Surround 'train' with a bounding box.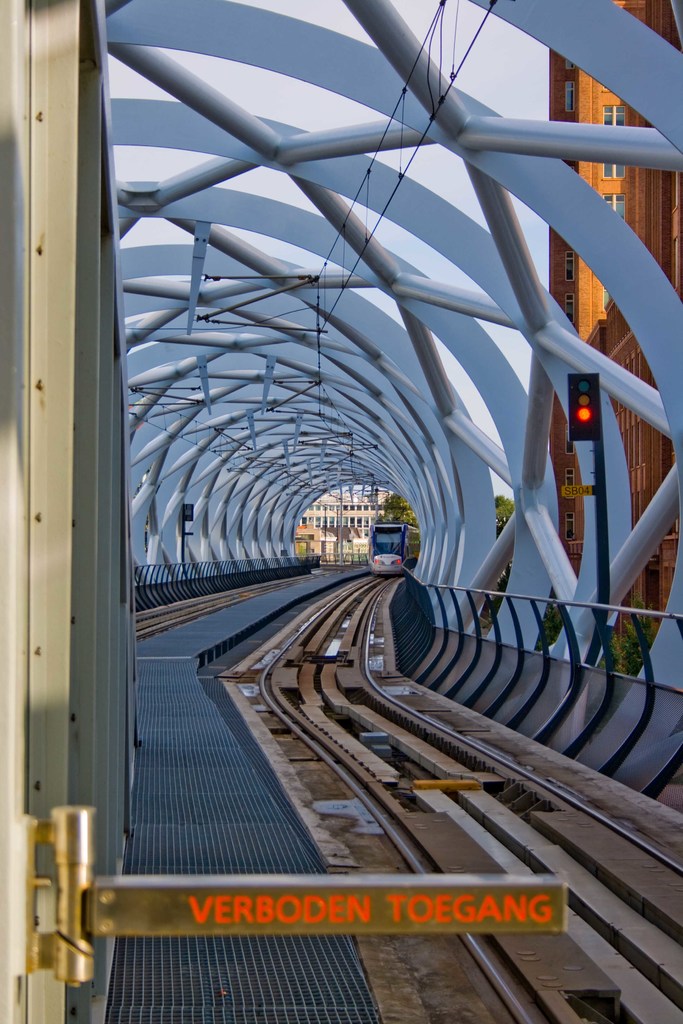
bbox=[363, 525, 422, 580].
